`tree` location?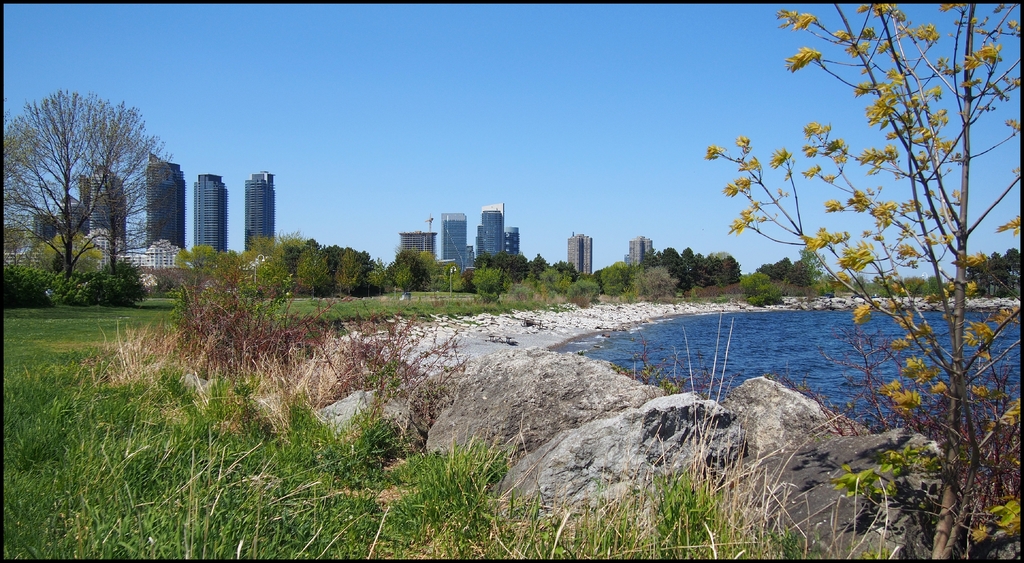
select_region(950, 248, 1023, 296)
